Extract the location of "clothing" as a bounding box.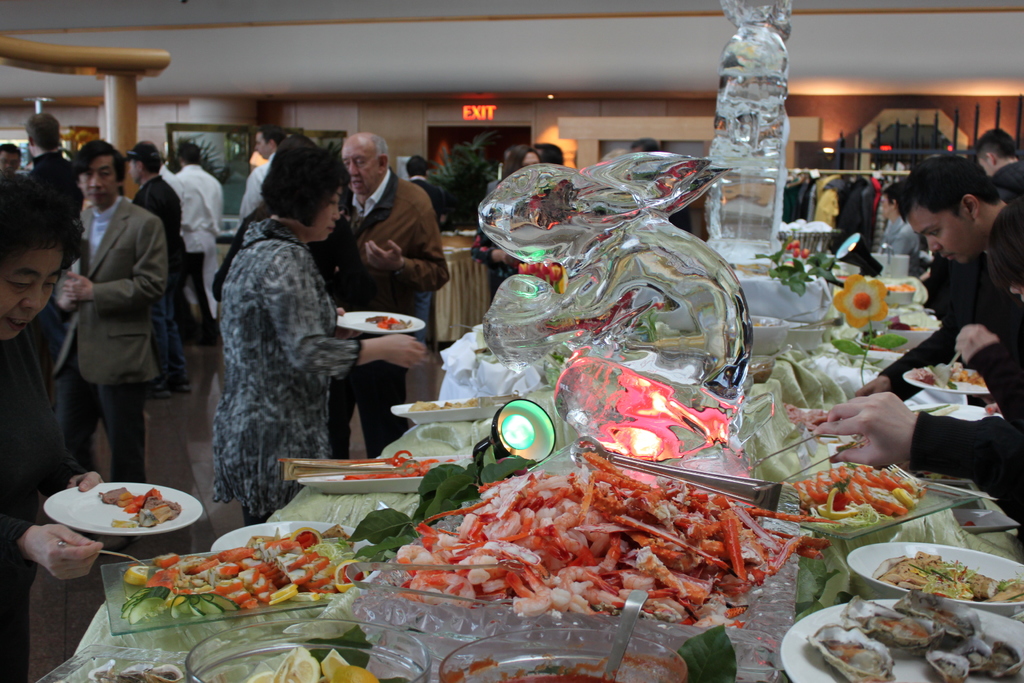
212, 222, 360, 524.
